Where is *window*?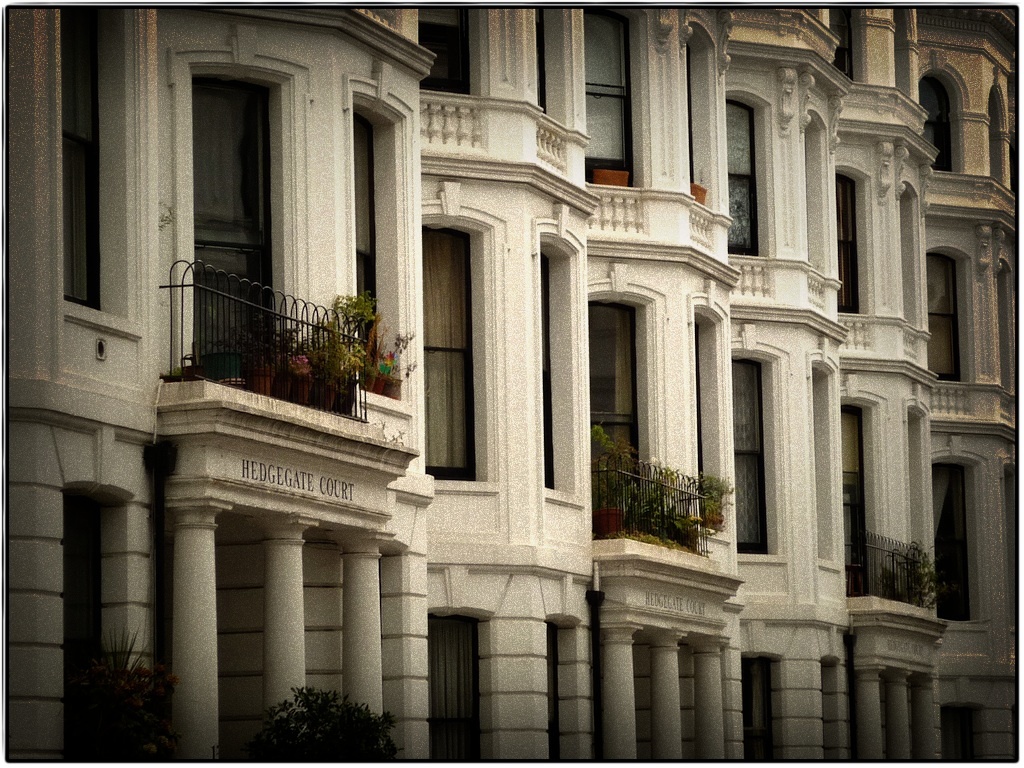
pyautogui.locateOnScreen(583, 5, 638, 186).
